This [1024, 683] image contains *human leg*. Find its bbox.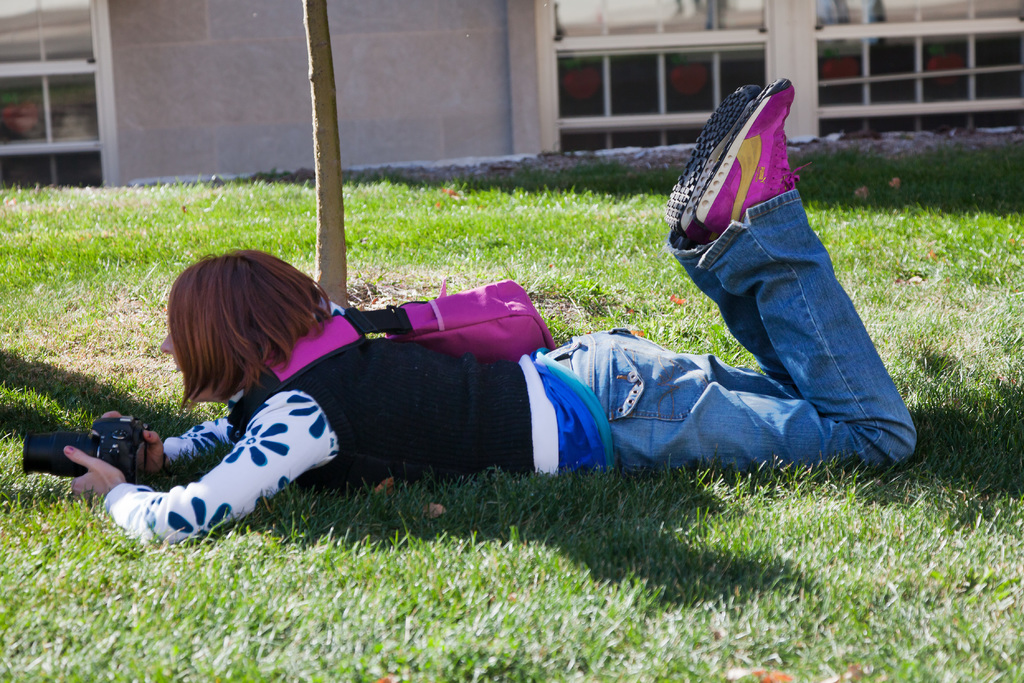
region(575, 79, 916, 481).
